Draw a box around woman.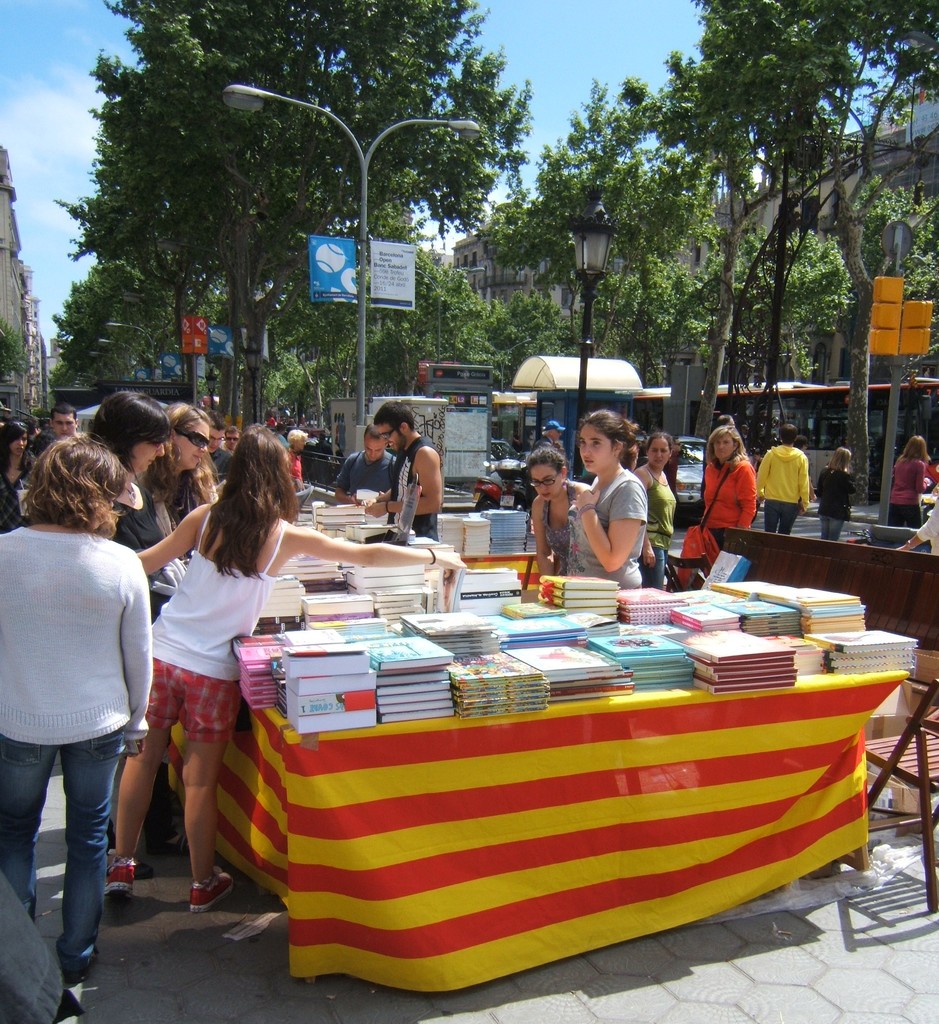
697, 421, 760, 535.
